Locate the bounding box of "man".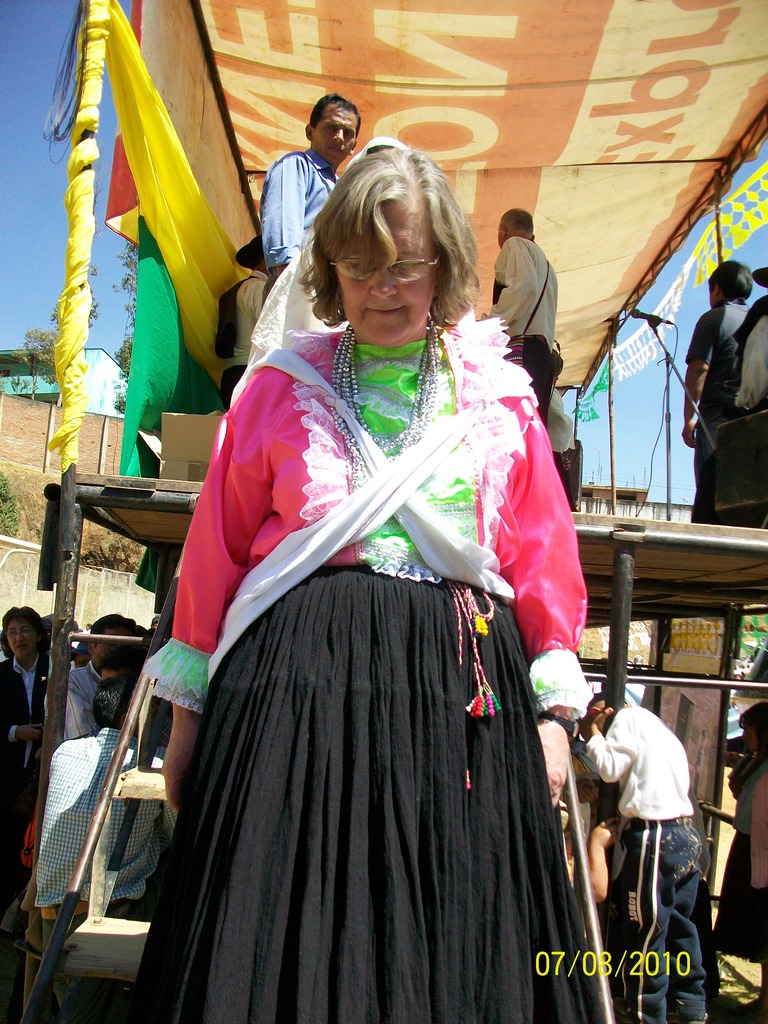
Bounding box: x1=484, y1=207, x2=555, y2=442.
